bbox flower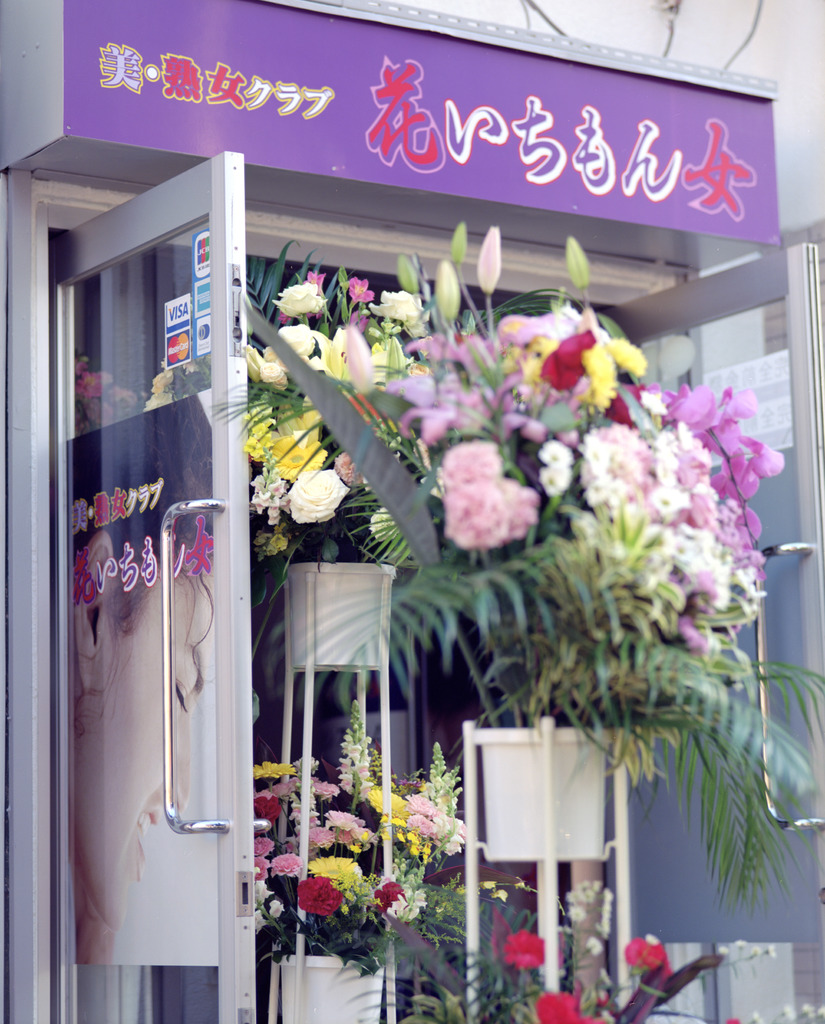
<bbox>538, 987, 604, 1023</bbox>
